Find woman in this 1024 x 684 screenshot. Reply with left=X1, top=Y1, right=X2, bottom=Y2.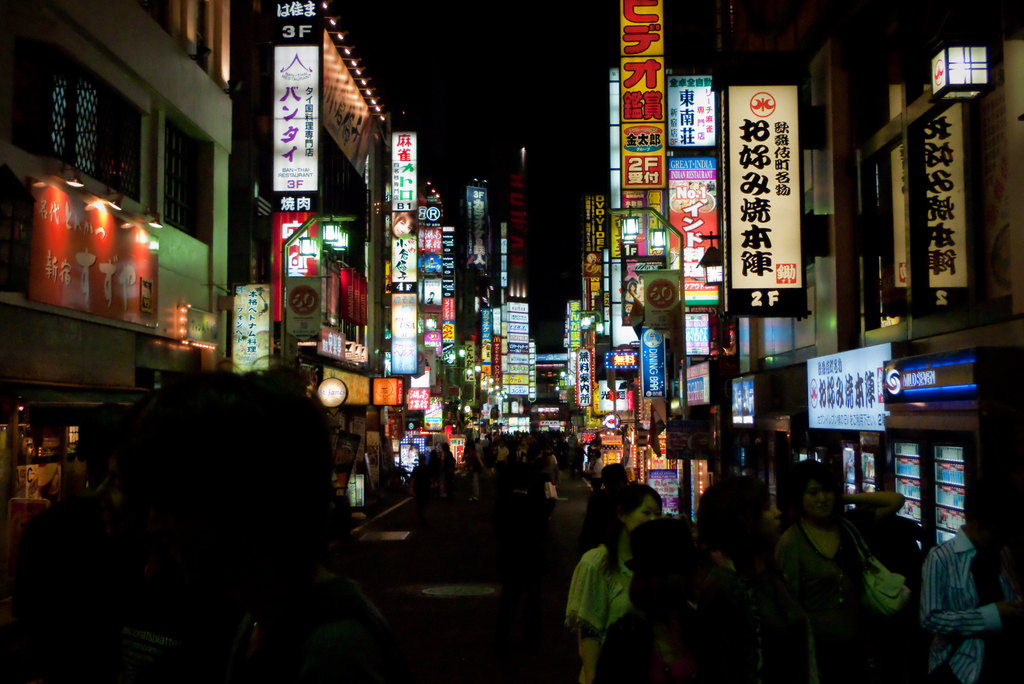
left=599, top=515, right=709, bottom=683.
